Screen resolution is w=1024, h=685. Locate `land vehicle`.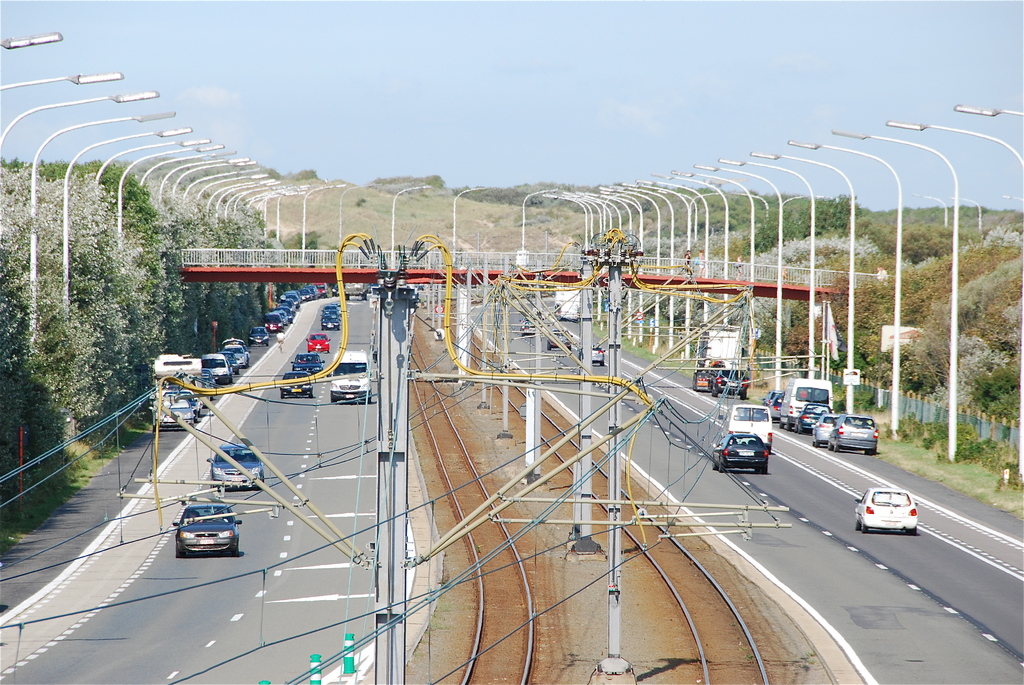
[left=298, top=287, right=314, bottom=302].
